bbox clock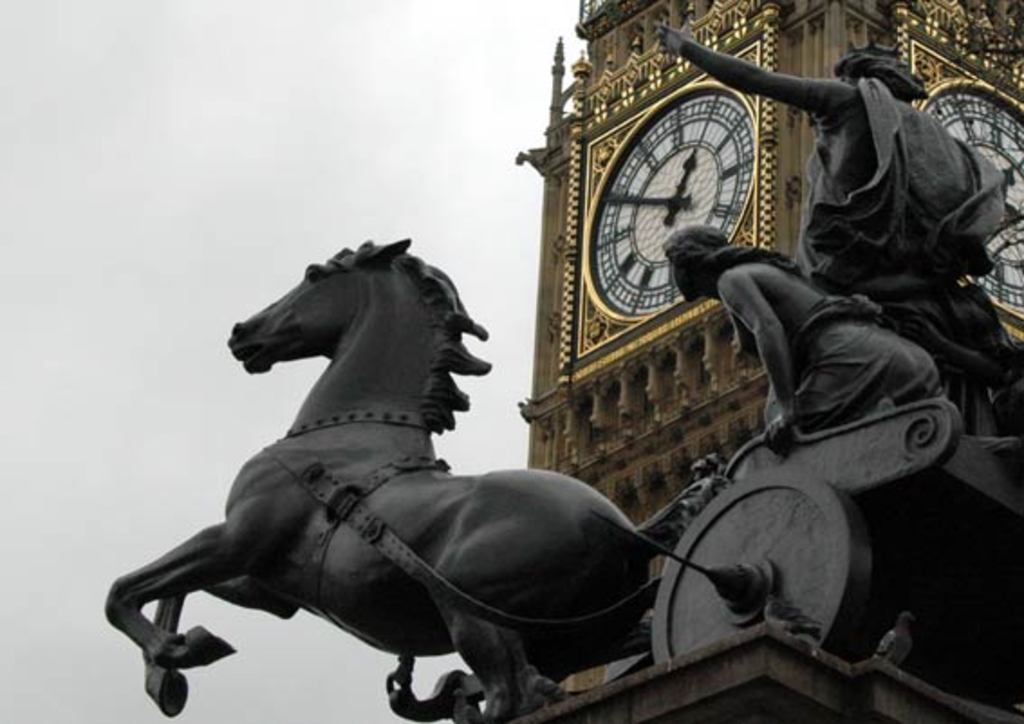
[left=907, top=92, right=1022, bottom=332]
